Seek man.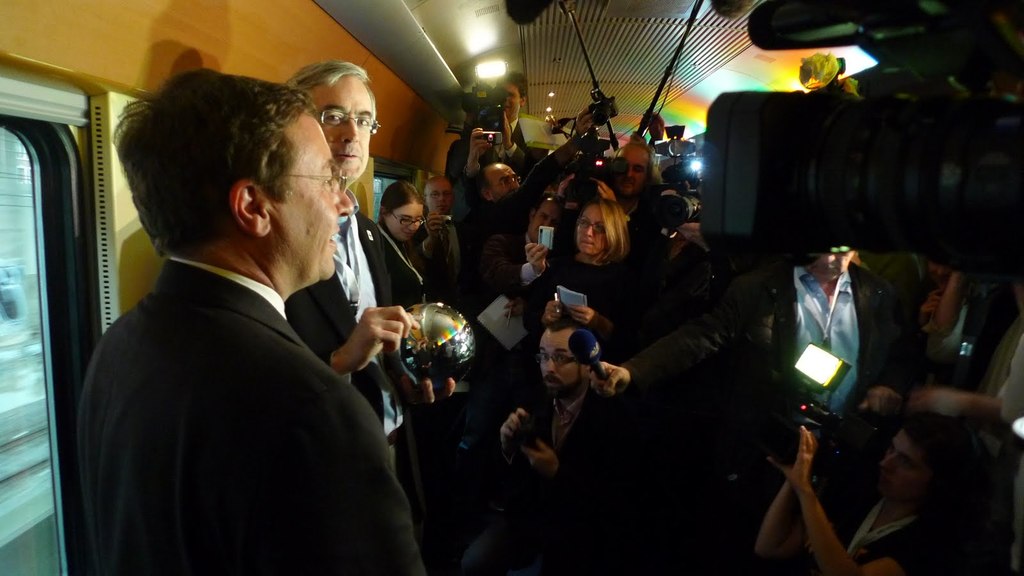
(483,190,570,296).
